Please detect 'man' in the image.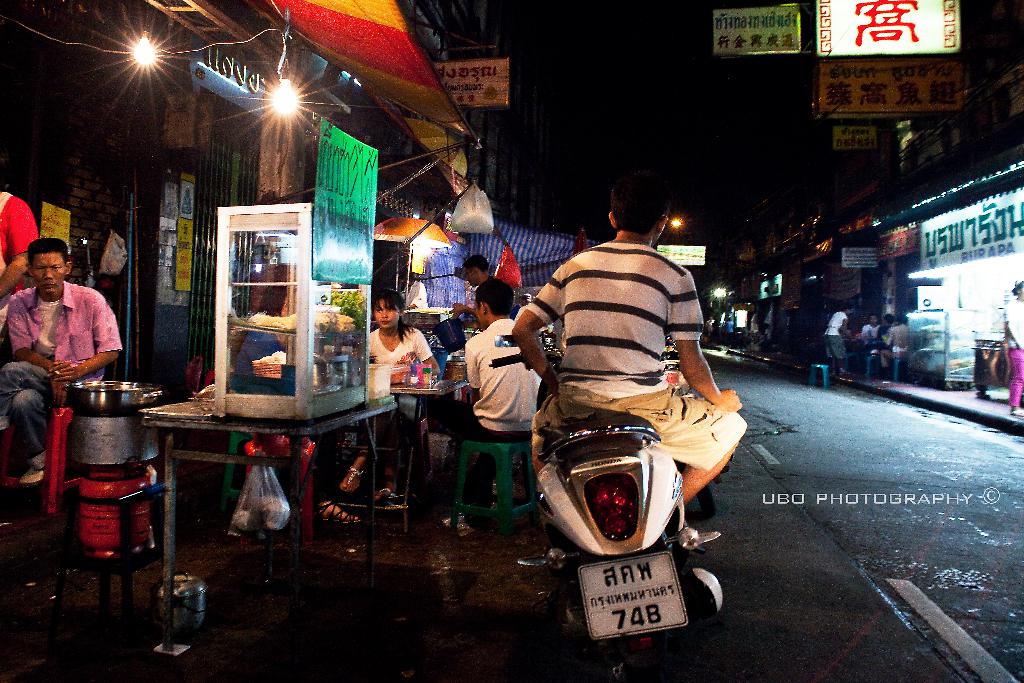
<box>877,315,911,372</box>.
